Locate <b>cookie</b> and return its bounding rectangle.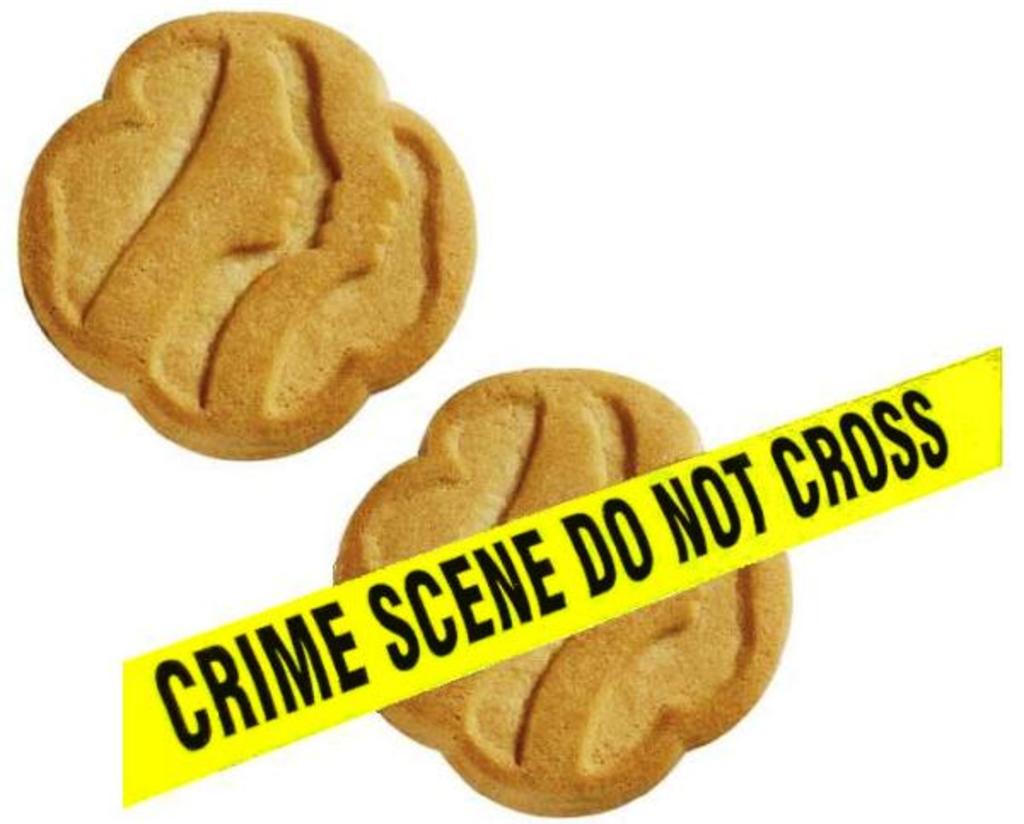
x1=335 y1=363 x2=795 y2=822.
